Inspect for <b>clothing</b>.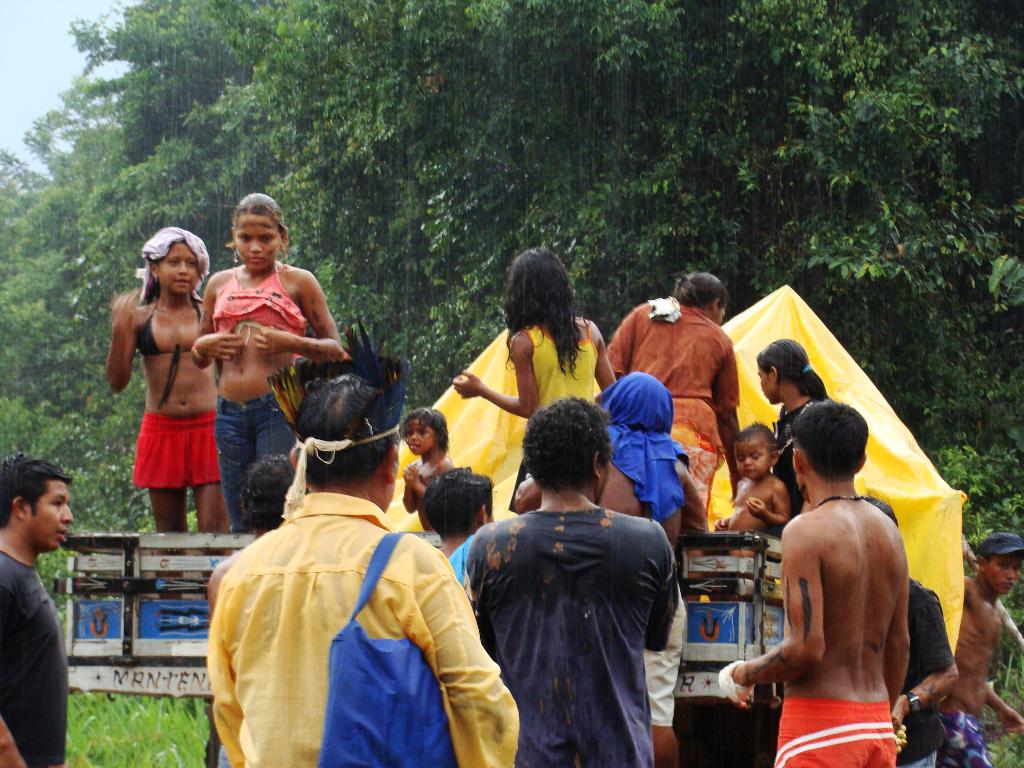
Inspection: [left=446, top=532, right=476, bottom=581].
